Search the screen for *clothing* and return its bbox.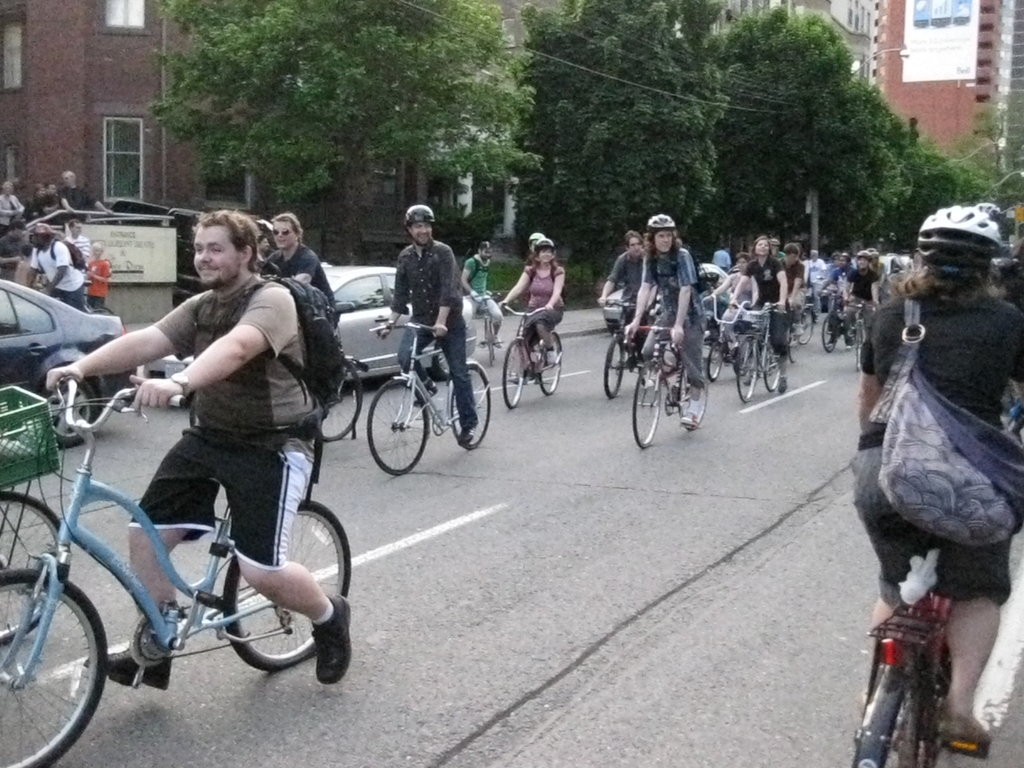
Found: [left=788, top=257, right=807, bottom=295].
